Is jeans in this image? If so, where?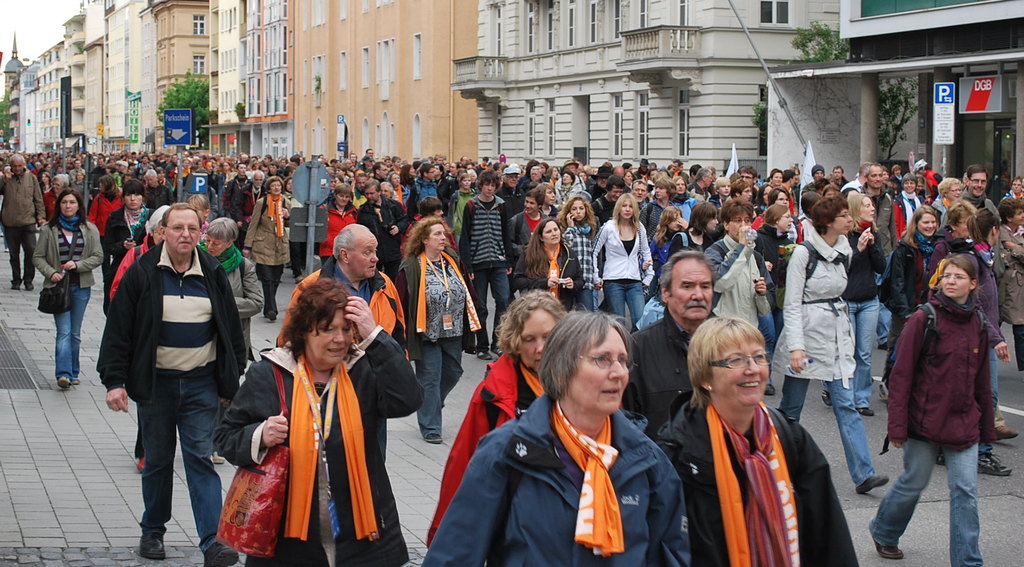
Yes, at 781,381,875,491.
